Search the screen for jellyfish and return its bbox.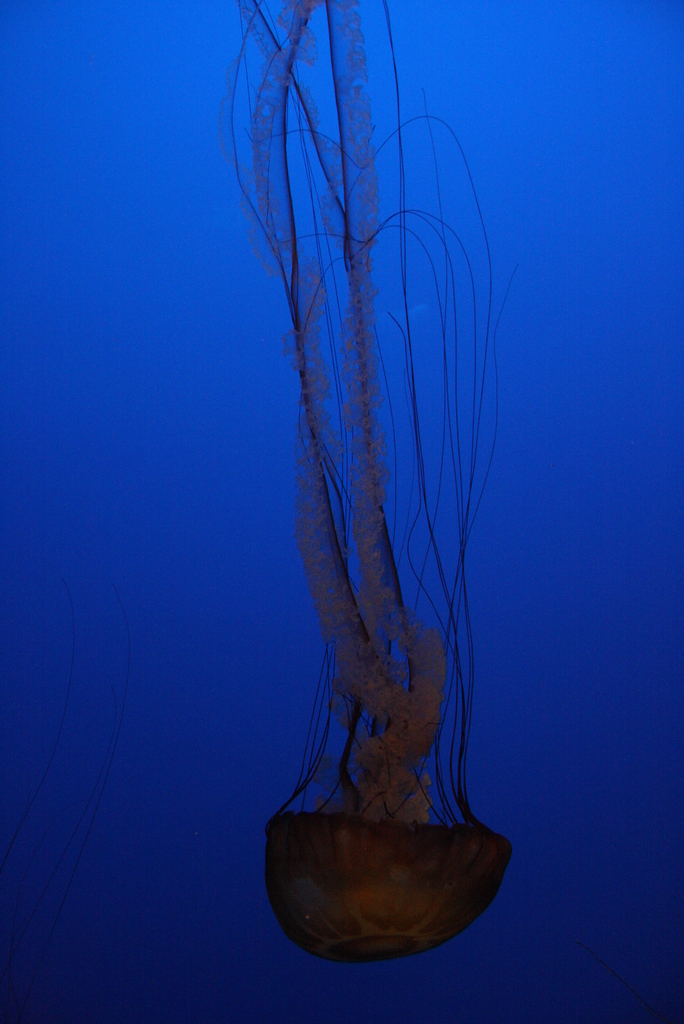
Found: Rect(188, 4, 547, 1011).
